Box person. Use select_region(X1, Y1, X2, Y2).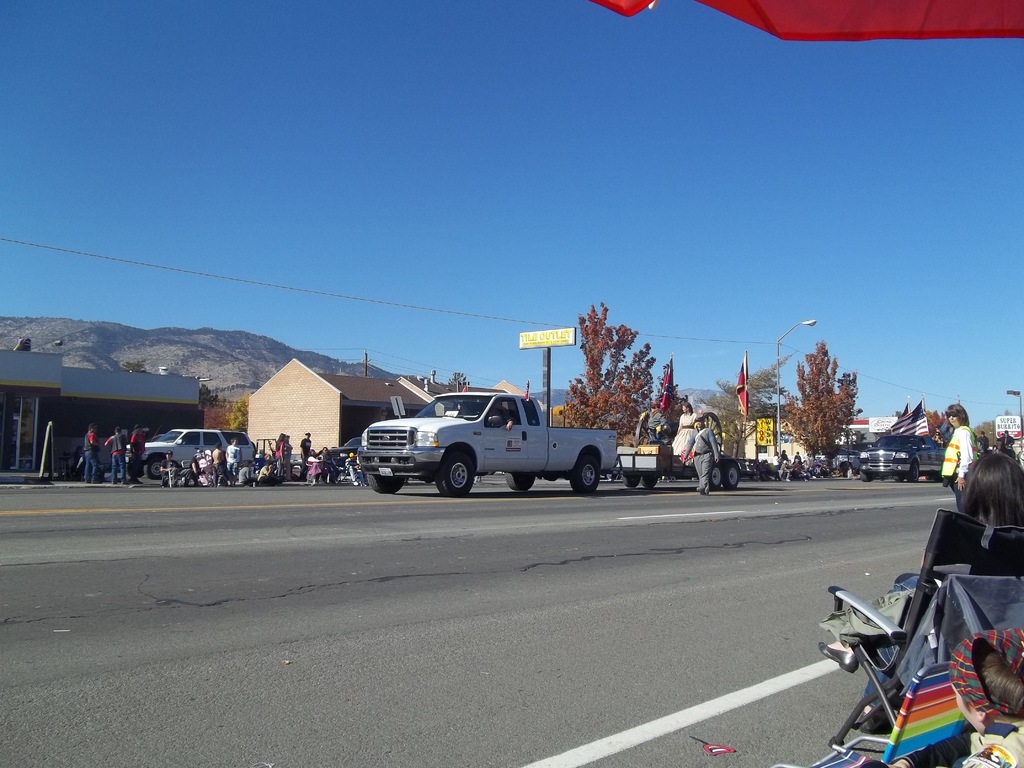
select_region(103, 424, 129, 484).
